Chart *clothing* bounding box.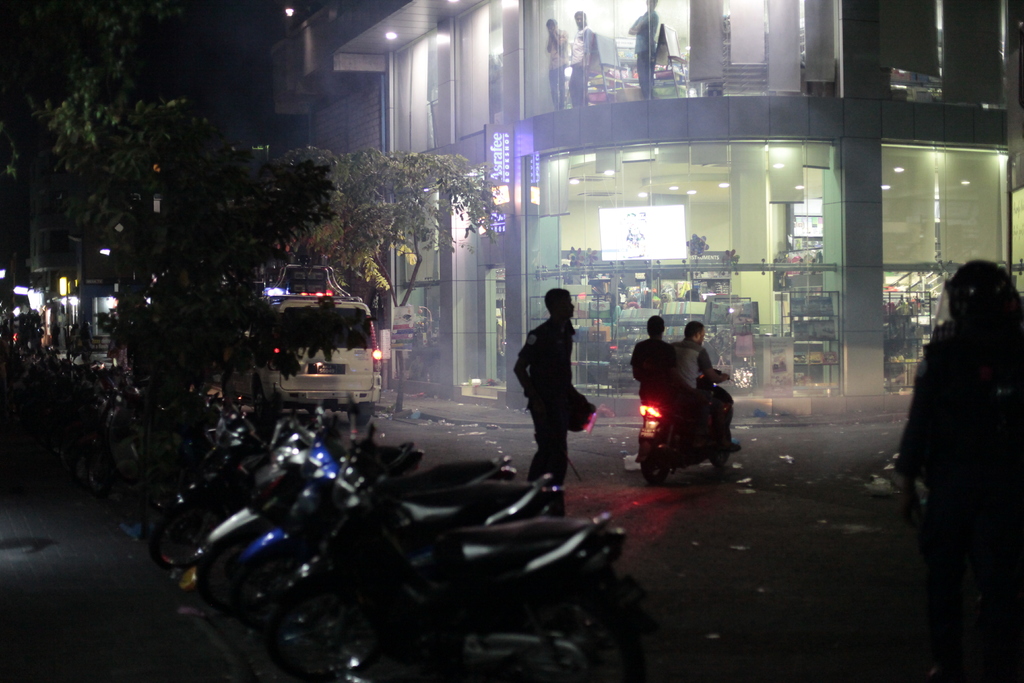
Charted: locate(541, 33, 572, 108).
